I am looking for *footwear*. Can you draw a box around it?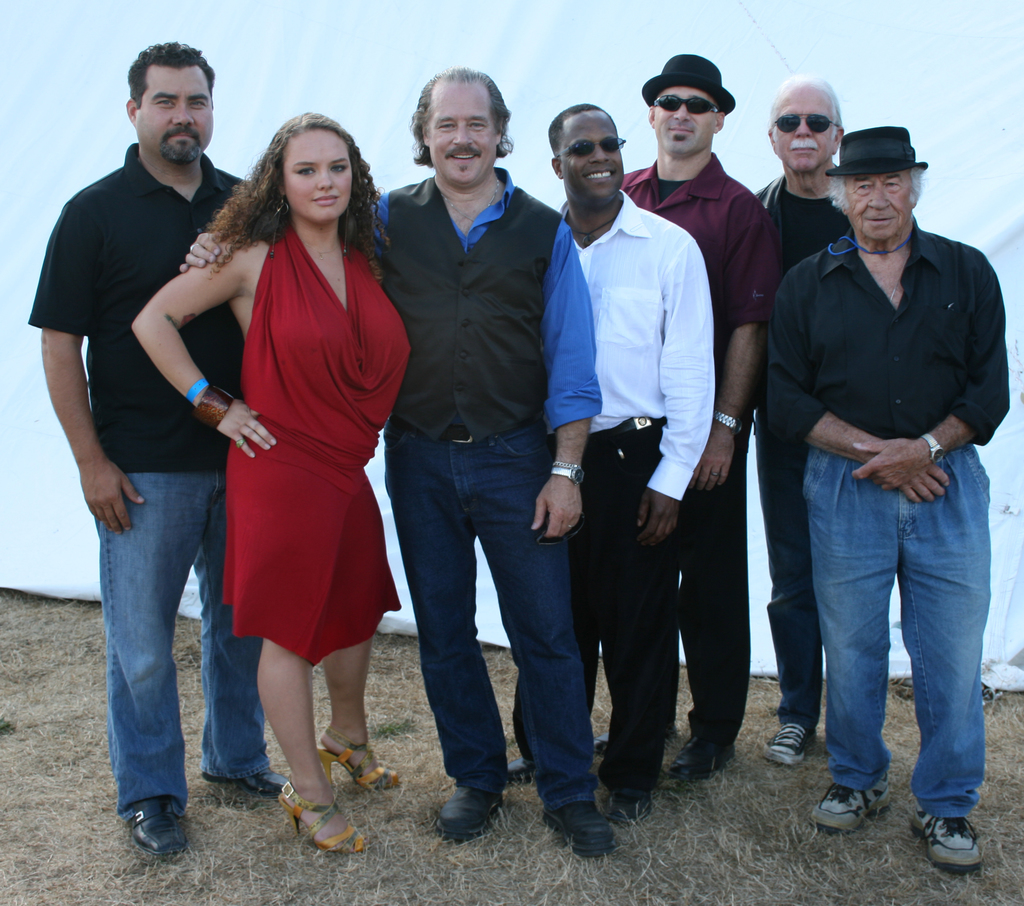
Sure, the bounding box is (left=435, top=783, right=507, bottom=834).
